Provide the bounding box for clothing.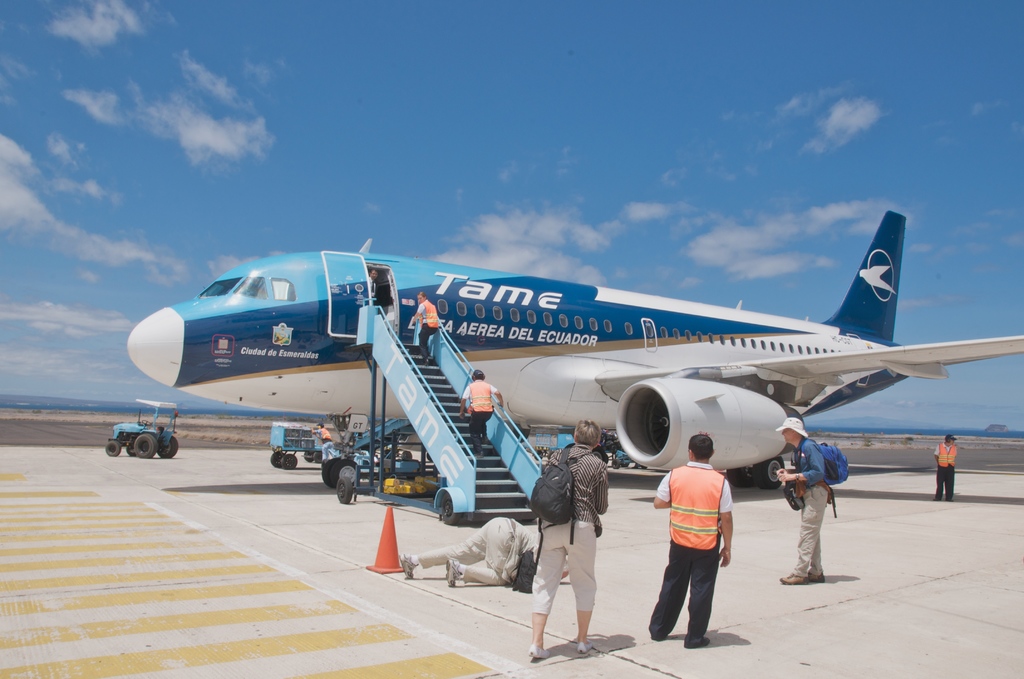
<region>460, 375, 499, 448</region>.
